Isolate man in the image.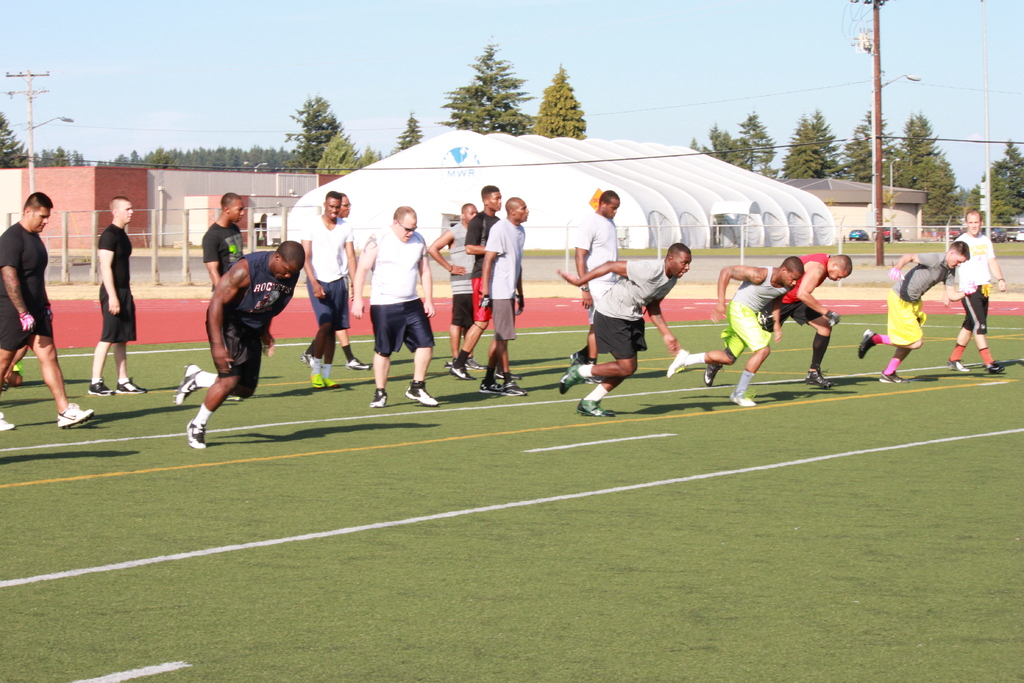
Isolated region: {"x1": 476, "y1": 188, "x2": 530, "y2": 397}.
